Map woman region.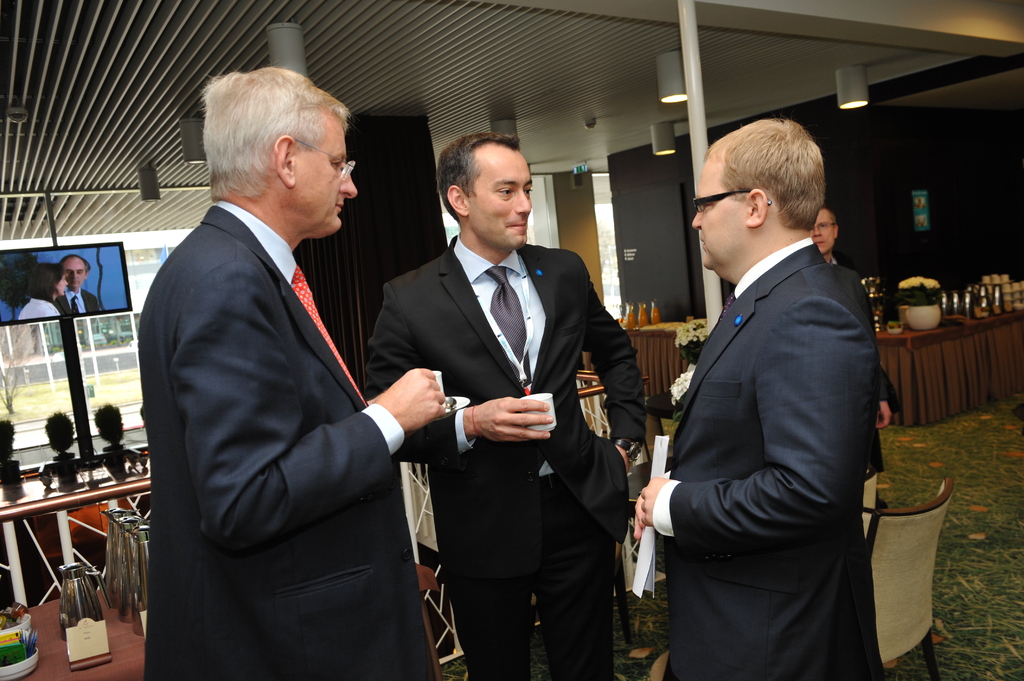
Mapped to box=[19, 262, 68, 319].
